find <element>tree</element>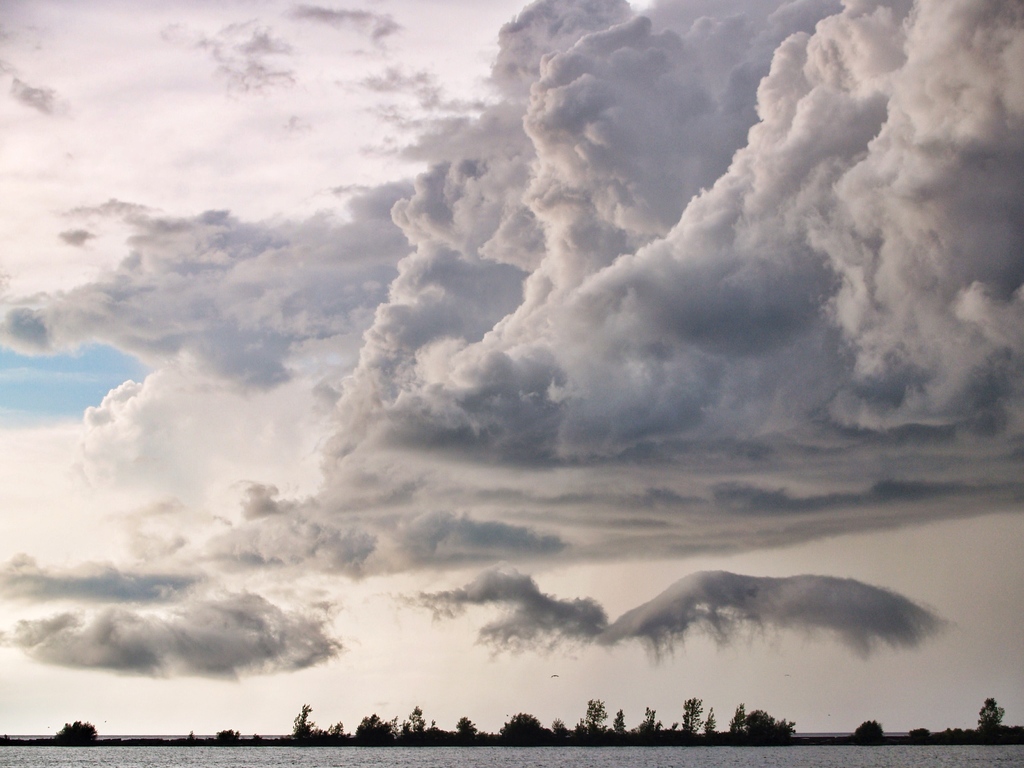
<box>977,694,1007,735</box>
